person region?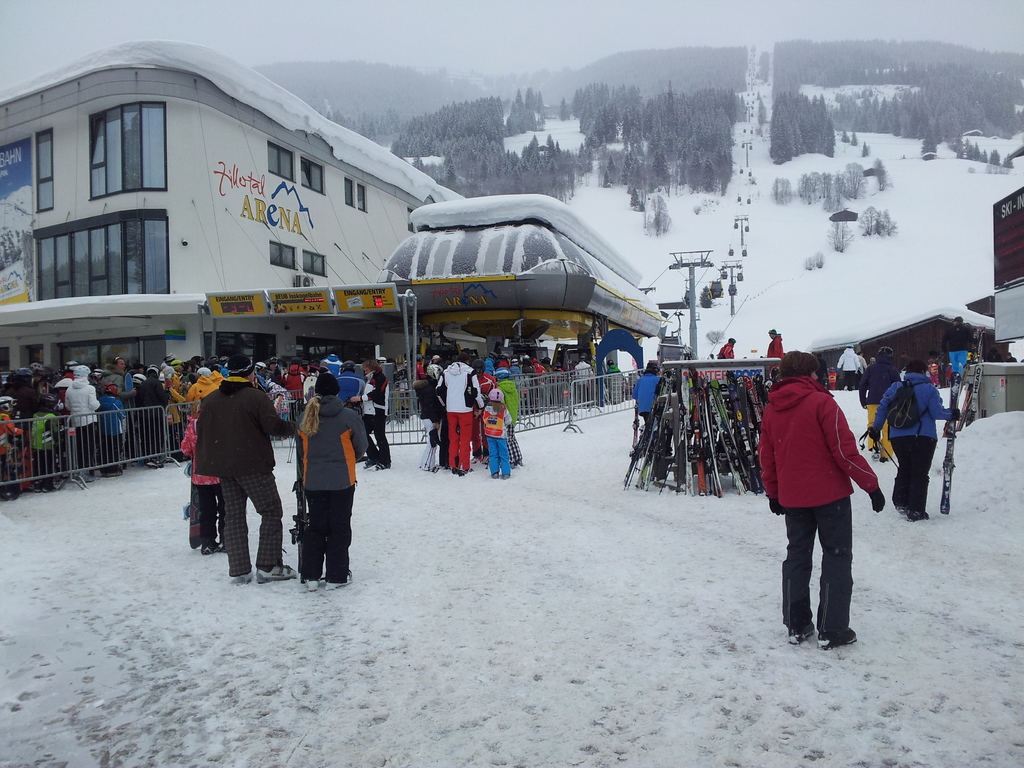
Rect(199, 351, 296, 598)
